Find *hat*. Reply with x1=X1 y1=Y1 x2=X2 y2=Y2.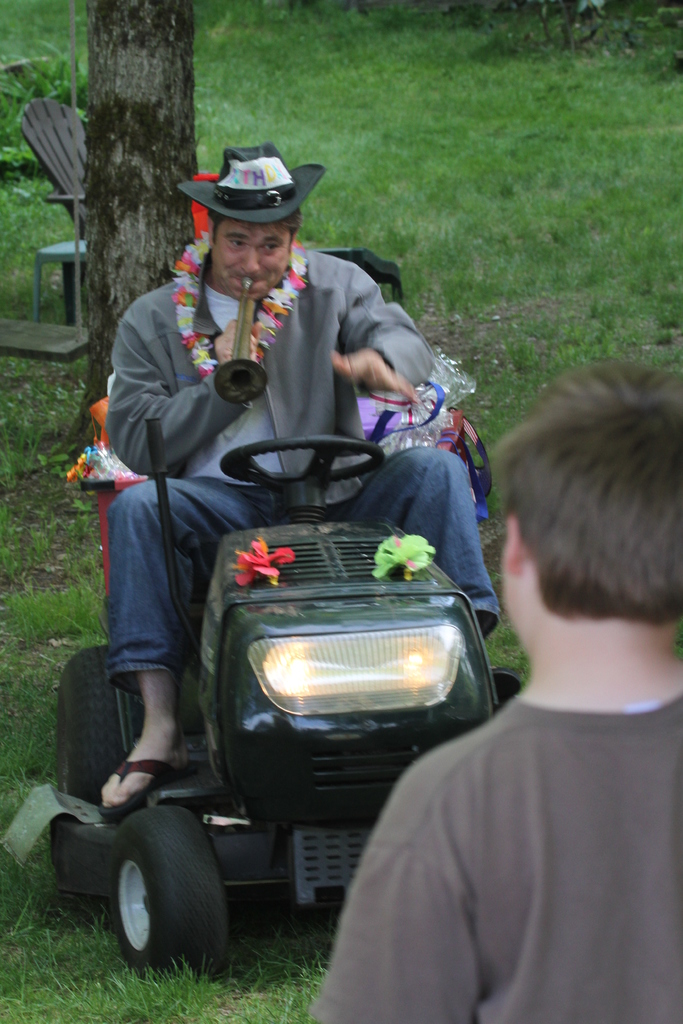
x1=174 y1=140 x2=327 y2=218.
